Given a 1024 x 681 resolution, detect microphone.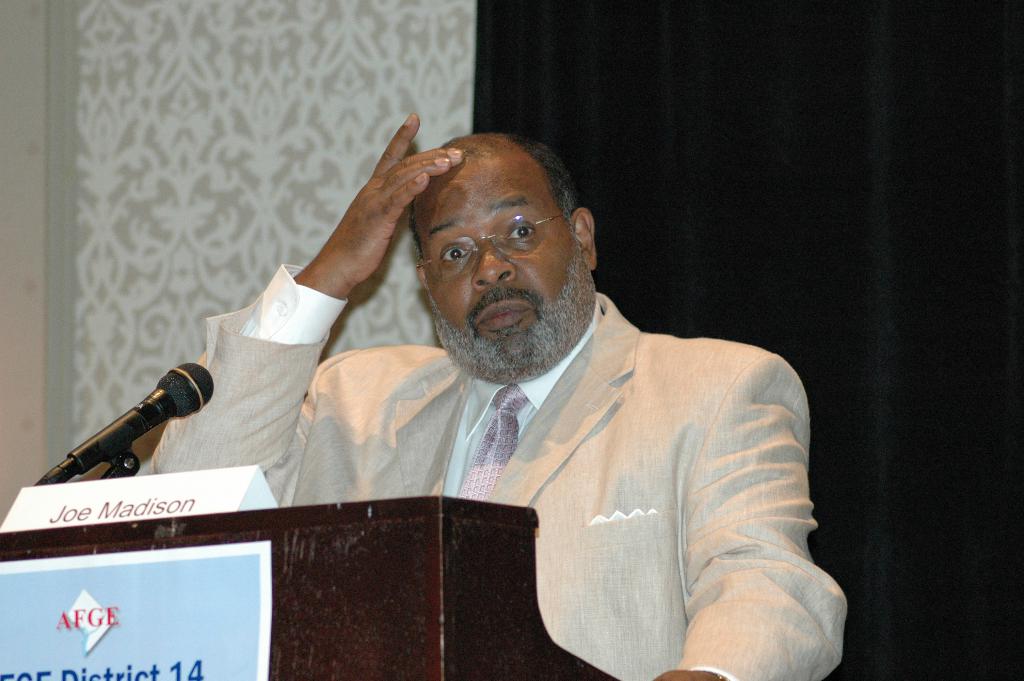
region(30, 357, 220, 488).
